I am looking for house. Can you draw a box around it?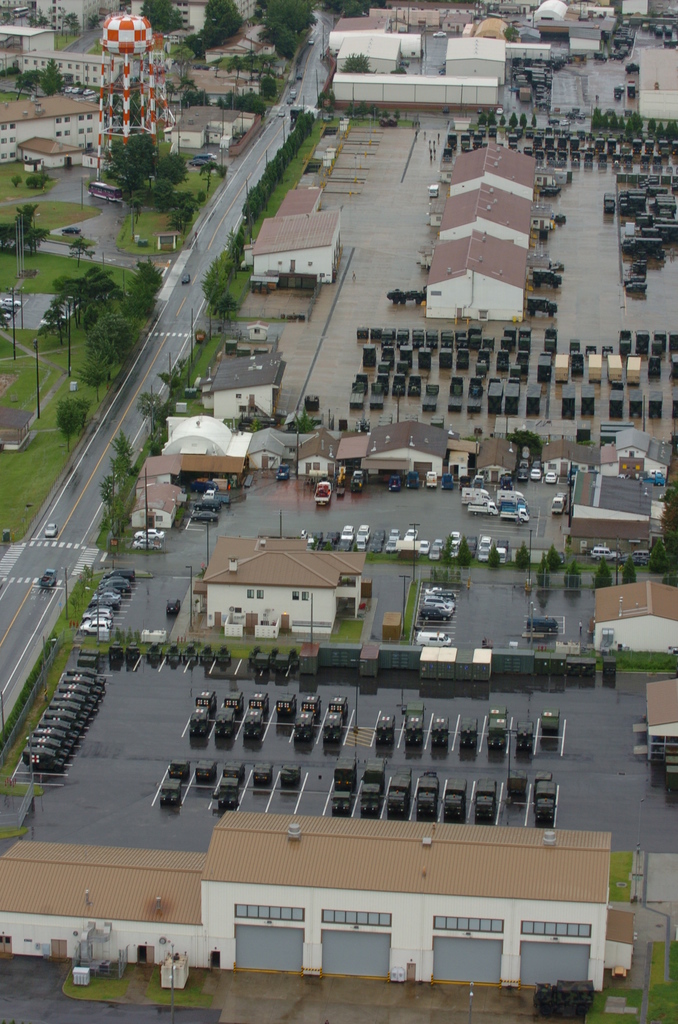
Sure, the bounding box is 131, 440, 247, 538.
